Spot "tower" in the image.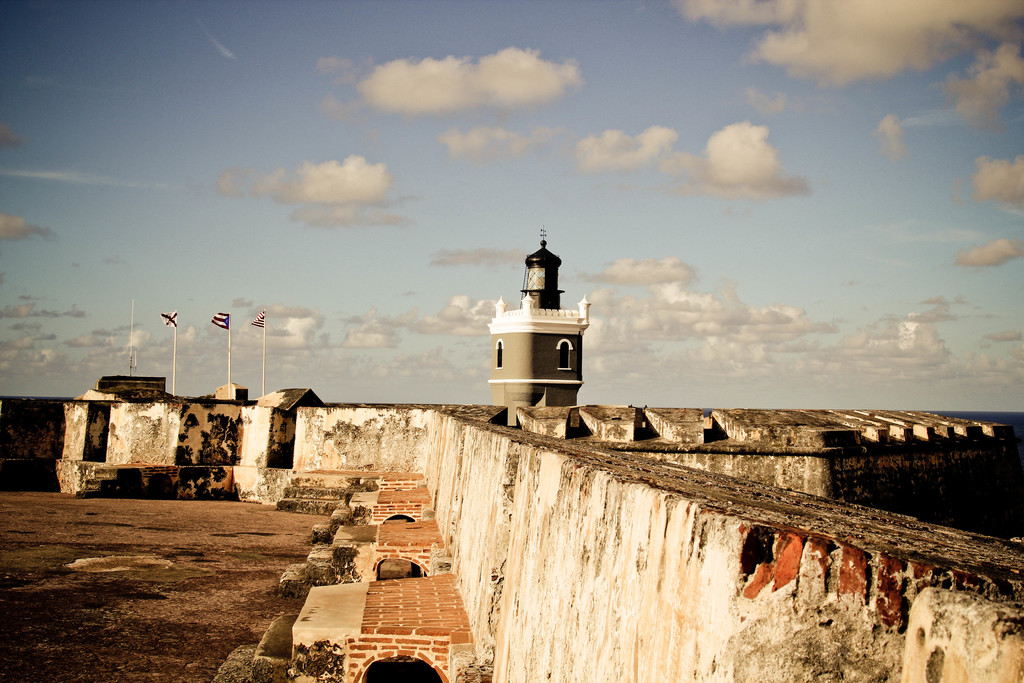
"tower" found at 484/236/612/416.
